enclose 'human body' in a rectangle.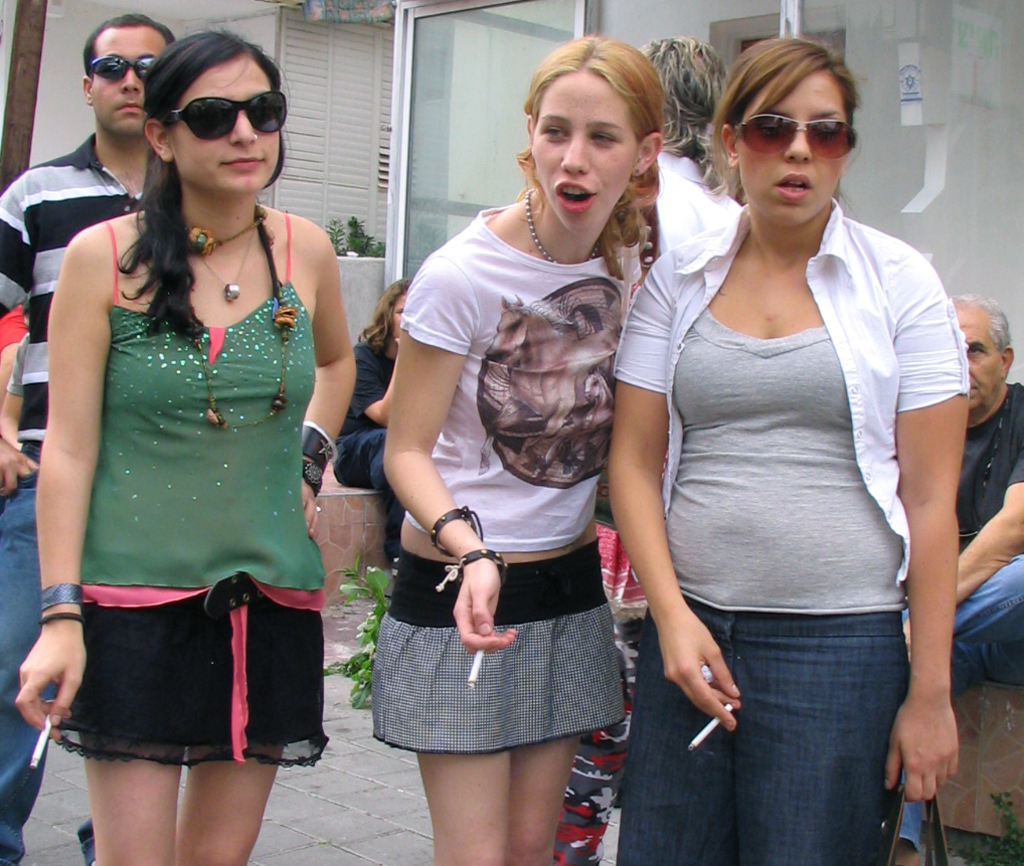
detection(15, 202, 362, 865).
